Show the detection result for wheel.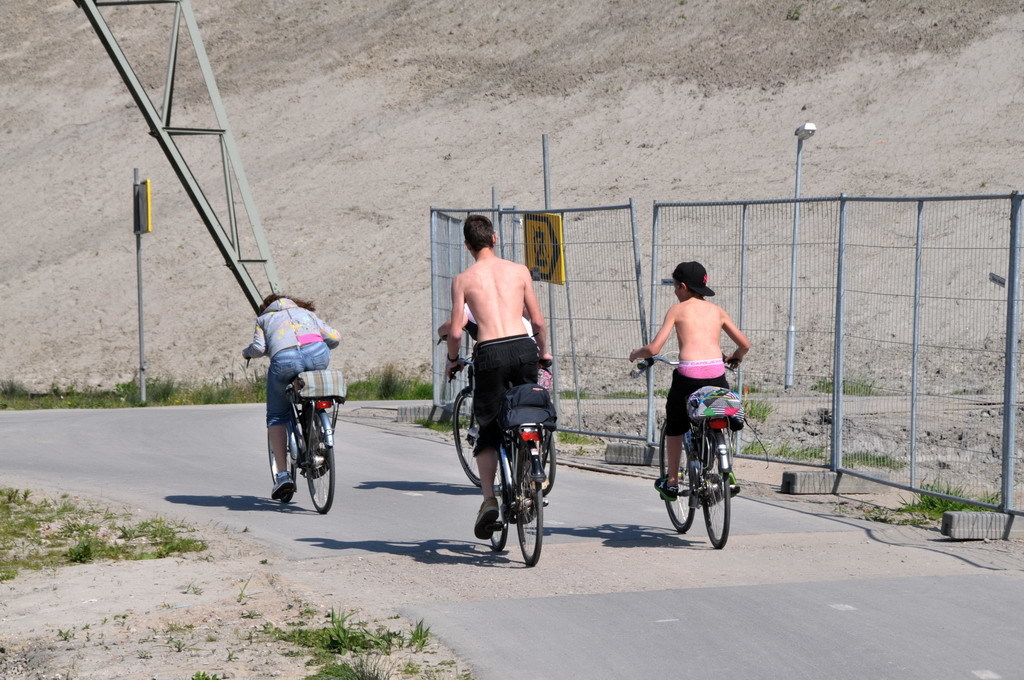
crop(542, 430, 555, 495).
